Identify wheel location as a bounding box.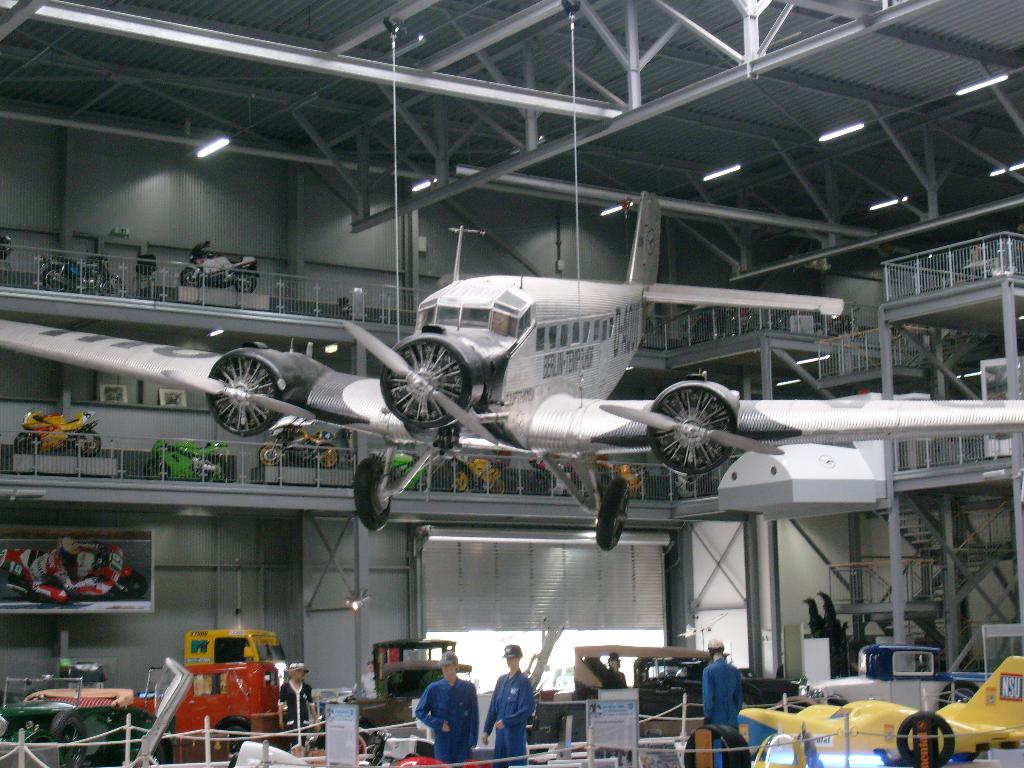
pyautogui.locateOnScreen(359, 732, 371, 761).
